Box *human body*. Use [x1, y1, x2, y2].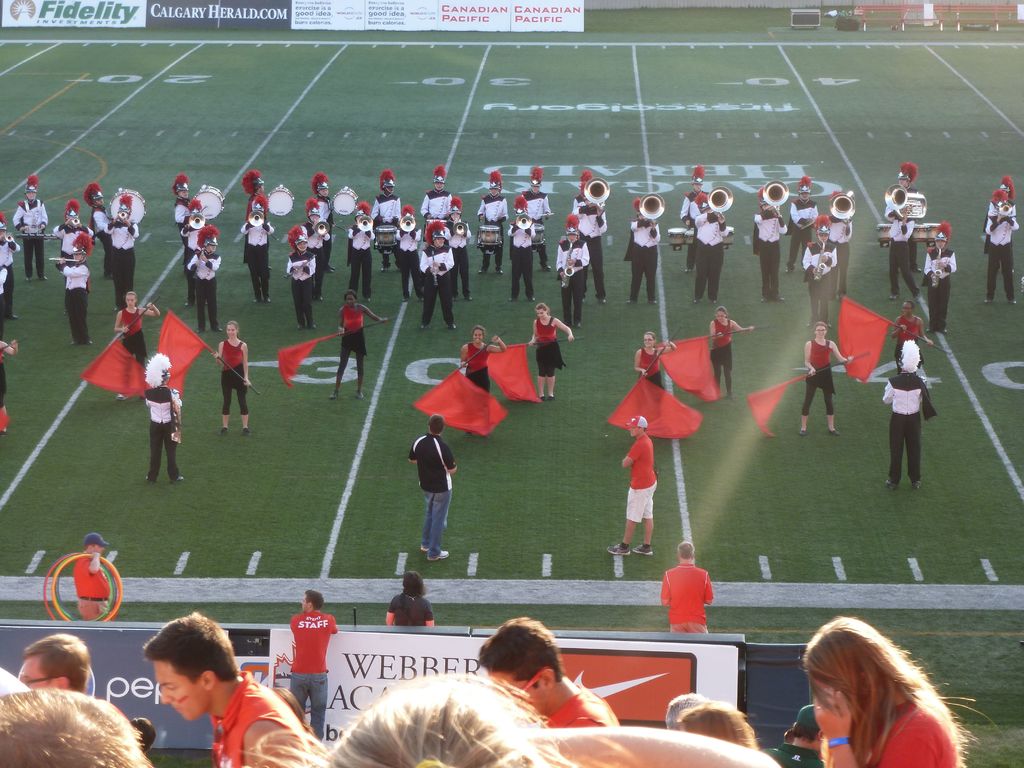
[385, 570, 433, 629].
